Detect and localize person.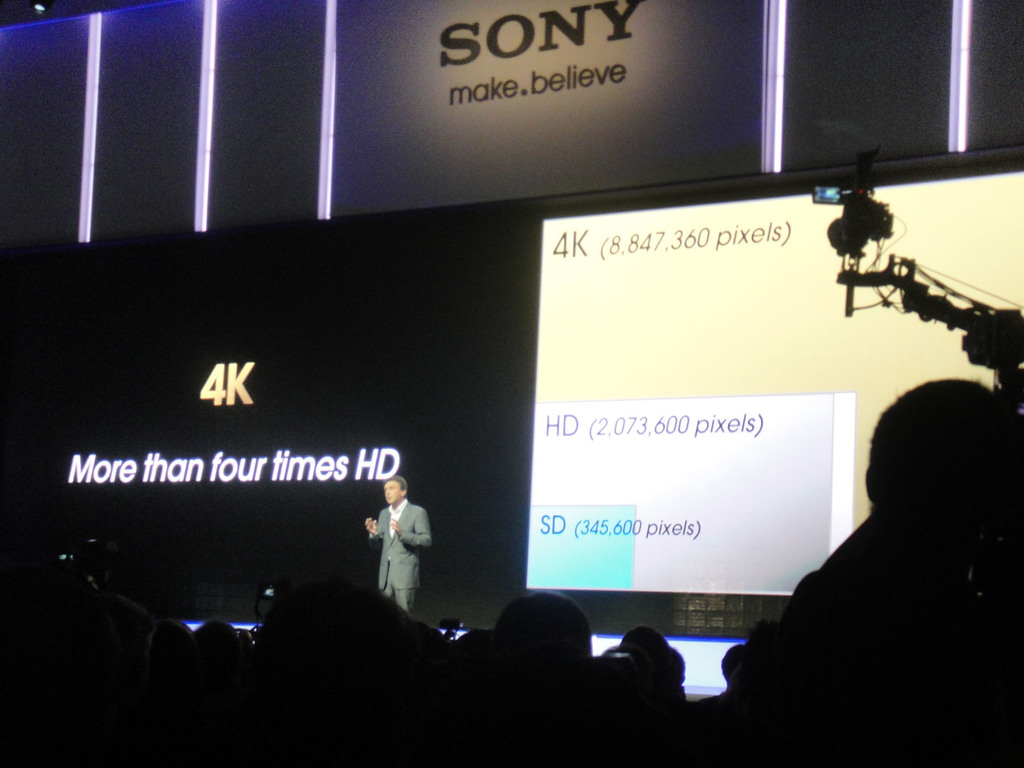
Localized at x1=356 y1=470 x2=426 y2=624.
